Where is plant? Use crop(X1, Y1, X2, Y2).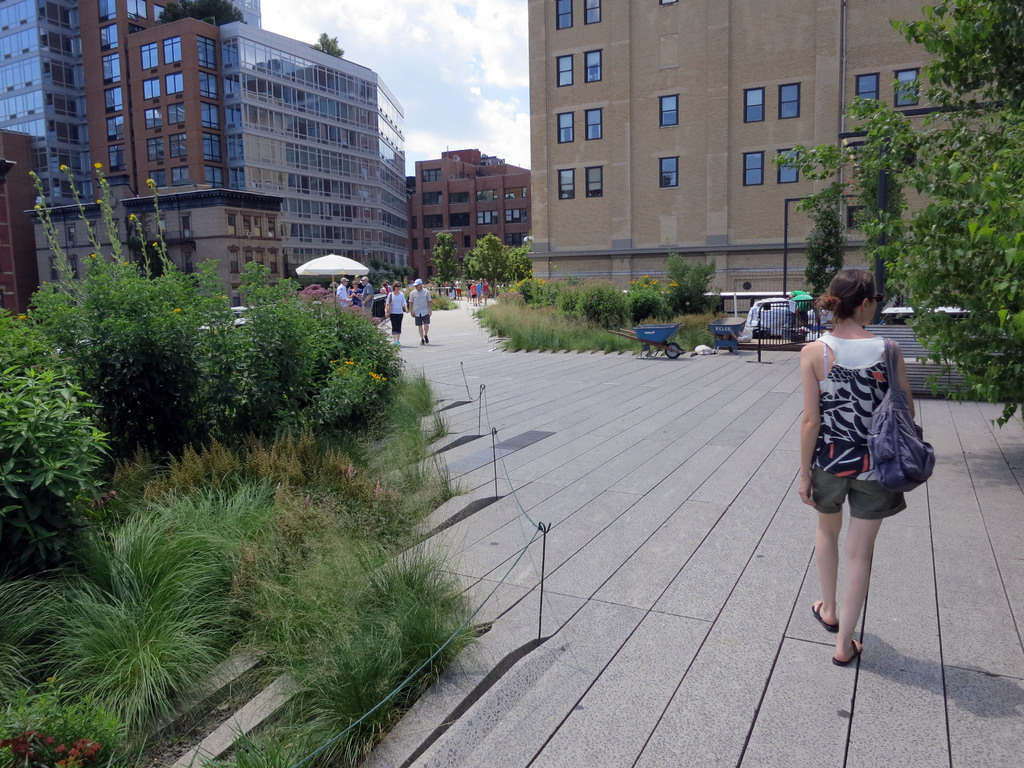
crop(239, 271, 403, 442).
